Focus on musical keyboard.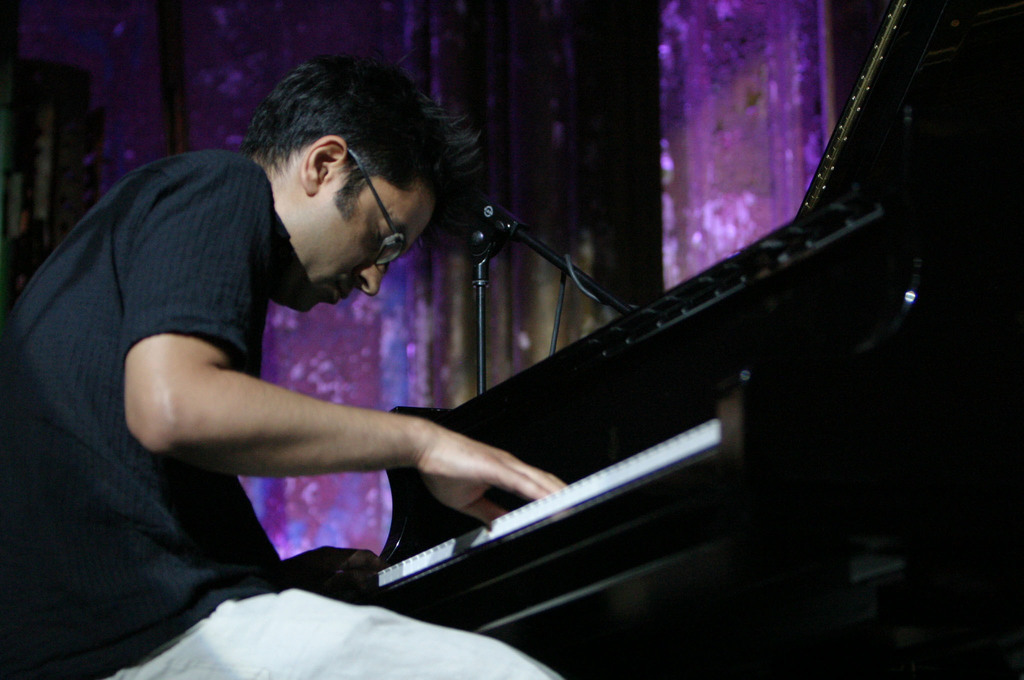
Focused at <bbox>374, 412, 723, 592</bbox>.
